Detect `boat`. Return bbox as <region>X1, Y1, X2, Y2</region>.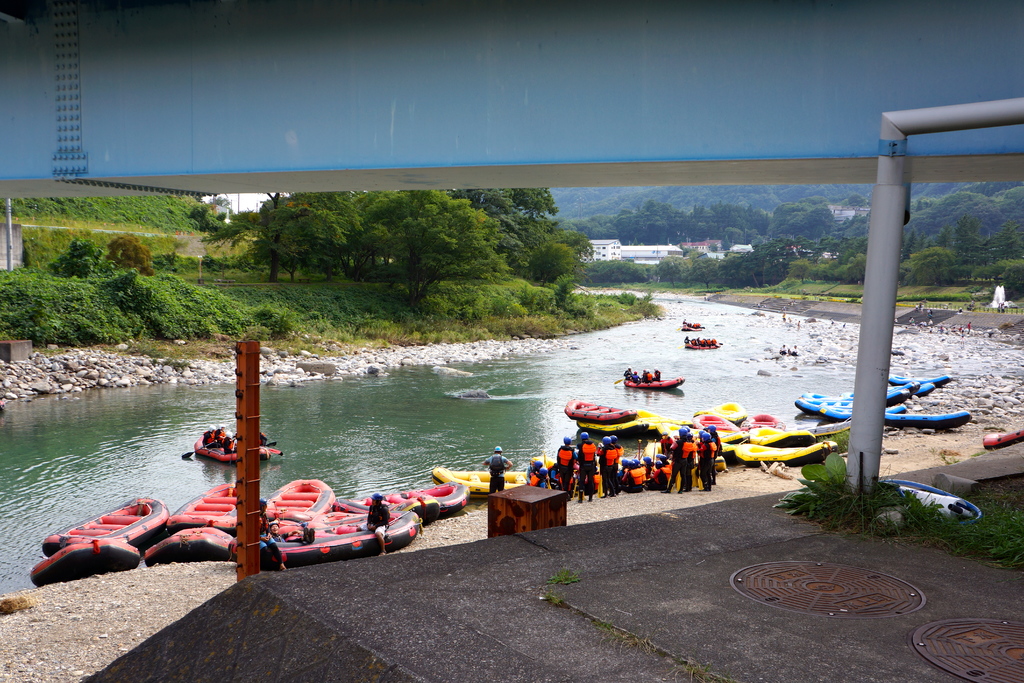
<region>143, 472, 243, 570</region>.
